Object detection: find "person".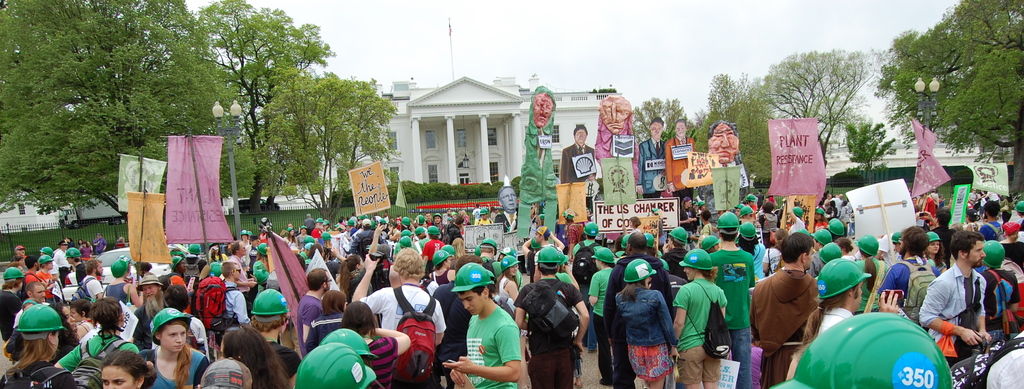
700,235,721,254.
